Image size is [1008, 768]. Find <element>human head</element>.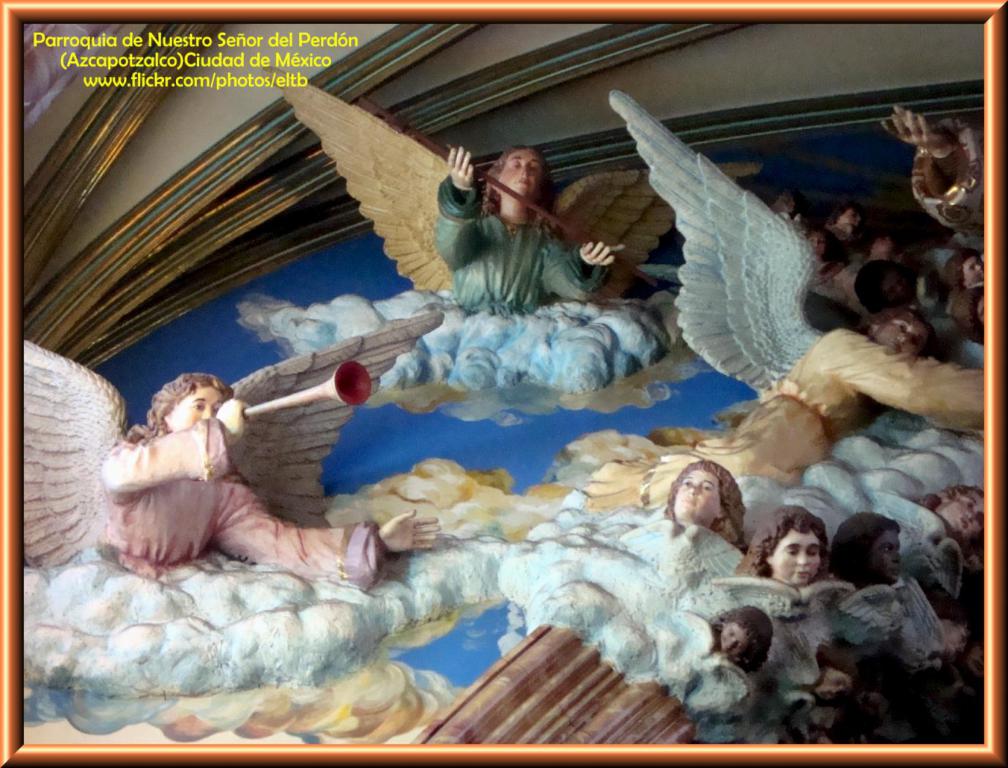
l=829, t=510, r=899, b=587.
